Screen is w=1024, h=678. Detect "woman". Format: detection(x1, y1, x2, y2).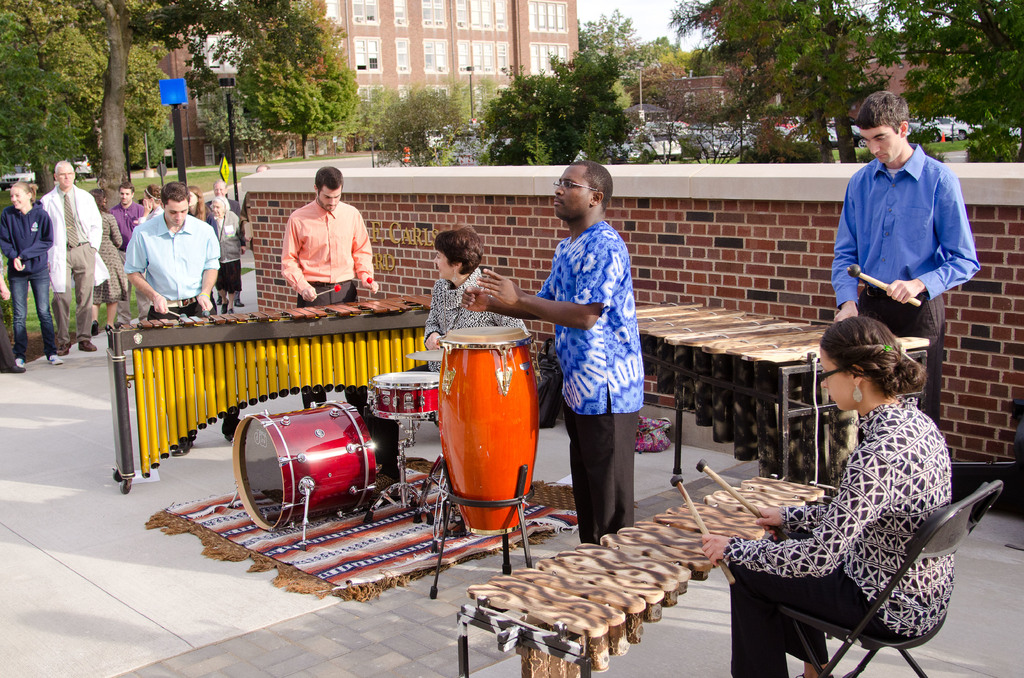
detection(370, 224, 533, 489).
